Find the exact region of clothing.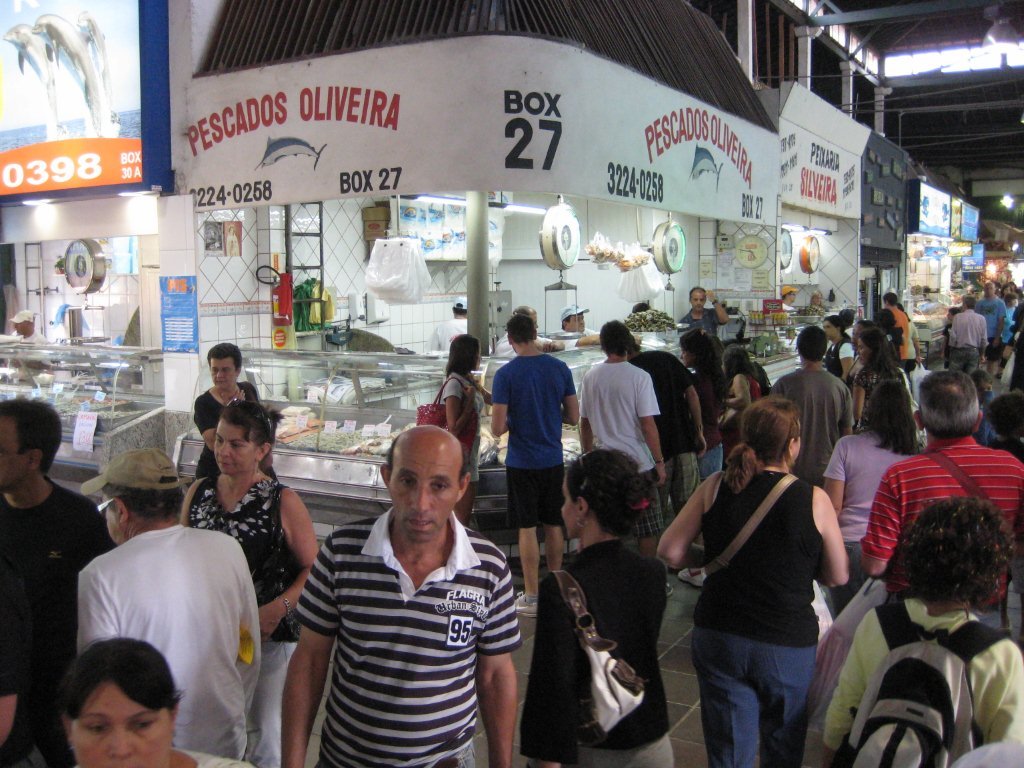
Exact region: select_region(5, 476, 124, 767).
